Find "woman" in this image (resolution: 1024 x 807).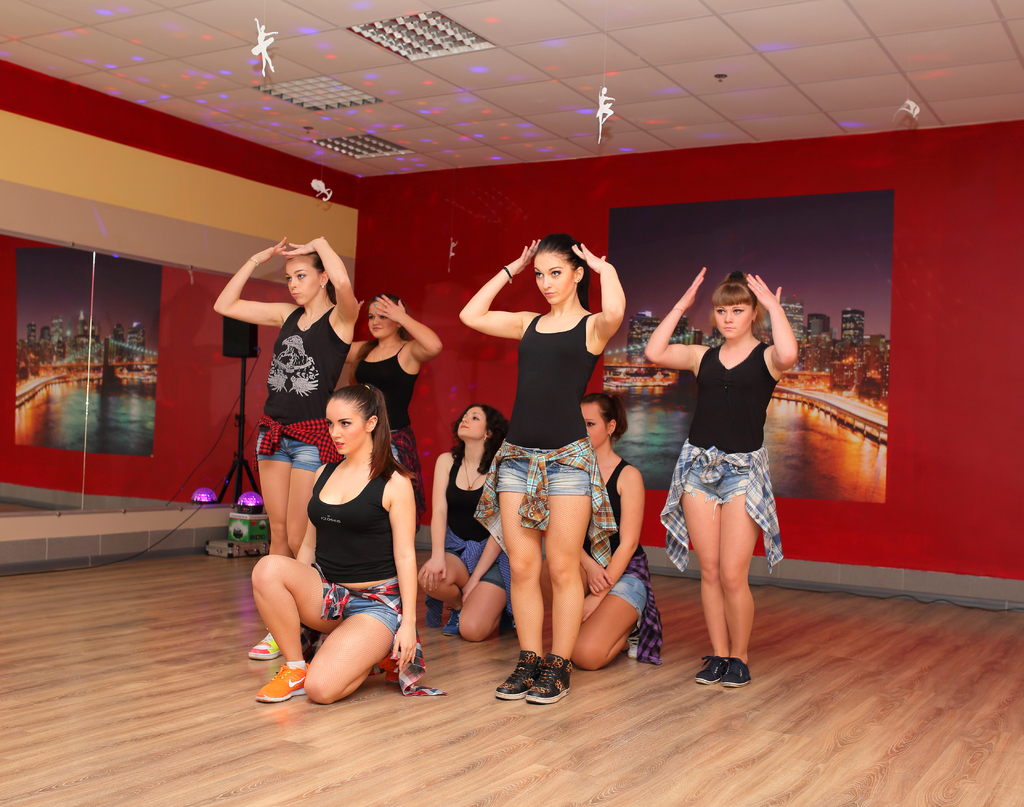
crop(455, 232, 623, 706).
